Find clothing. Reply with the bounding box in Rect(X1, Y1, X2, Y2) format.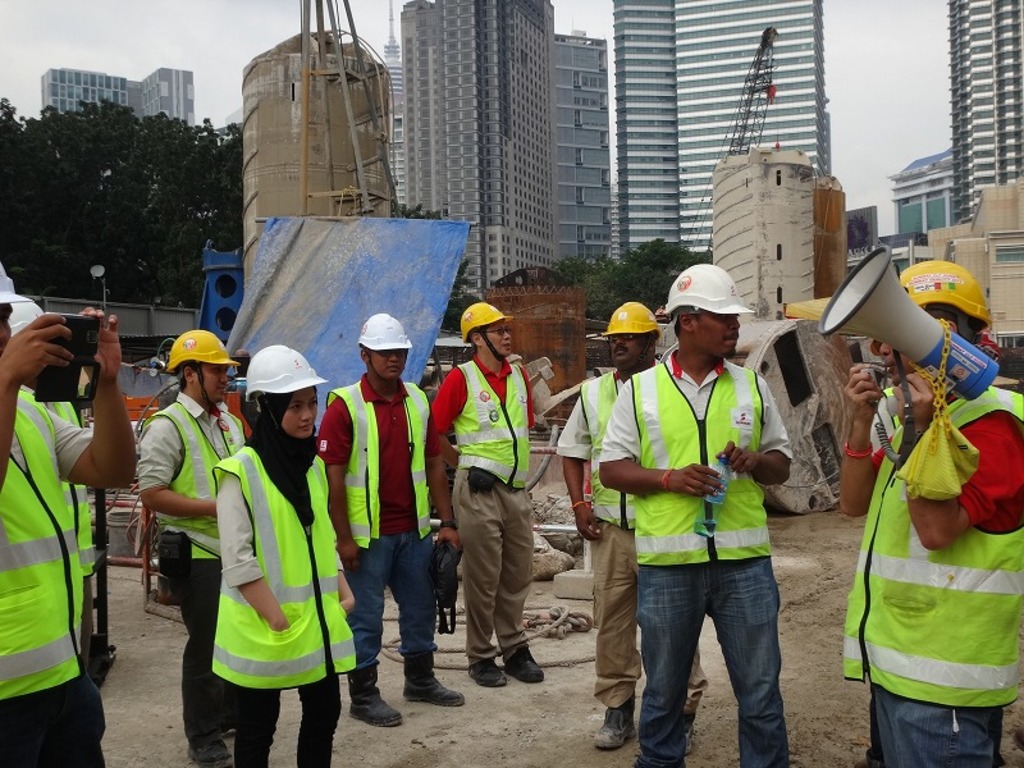
Rect(552, 370, 707, 731).
